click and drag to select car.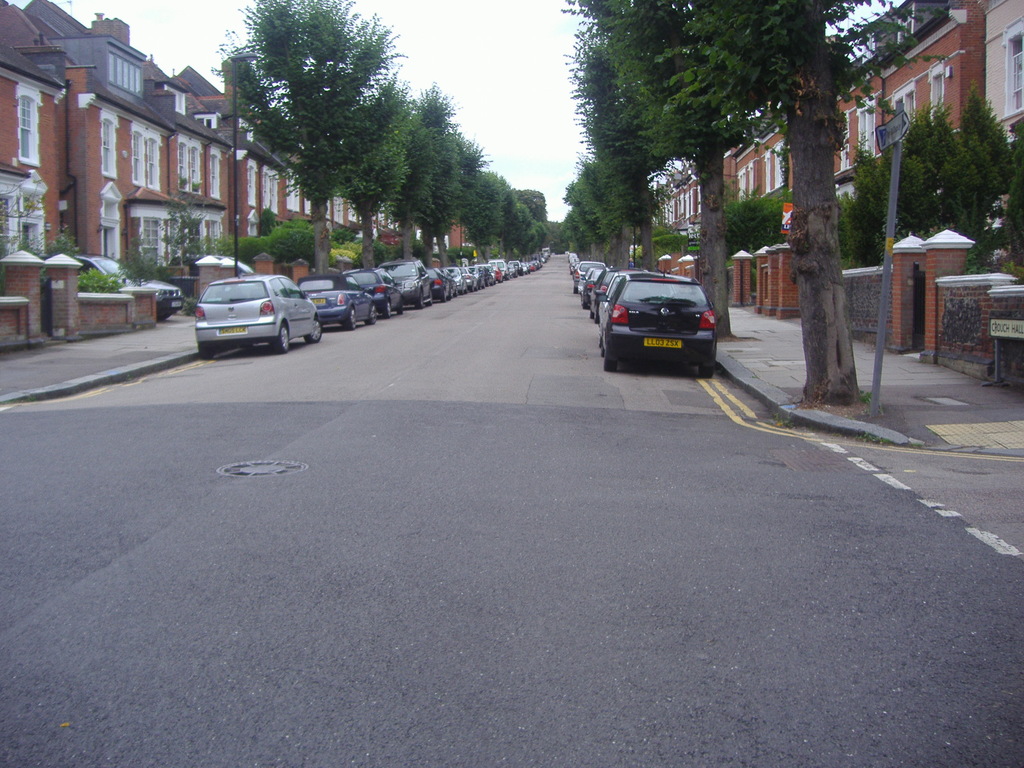
Selection: bbox=(381, 260, 431, 303).
